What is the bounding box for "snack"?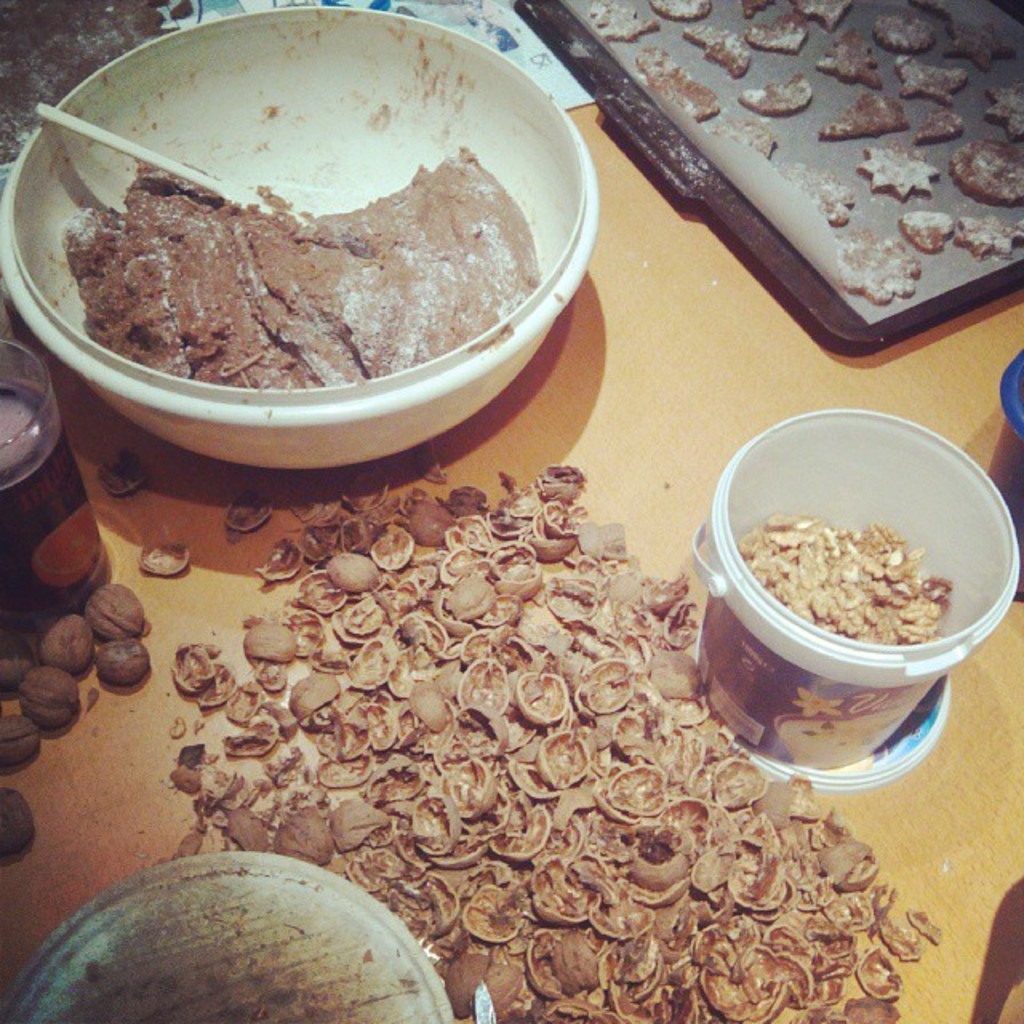
bbox=[221, 488, 274, 539].
